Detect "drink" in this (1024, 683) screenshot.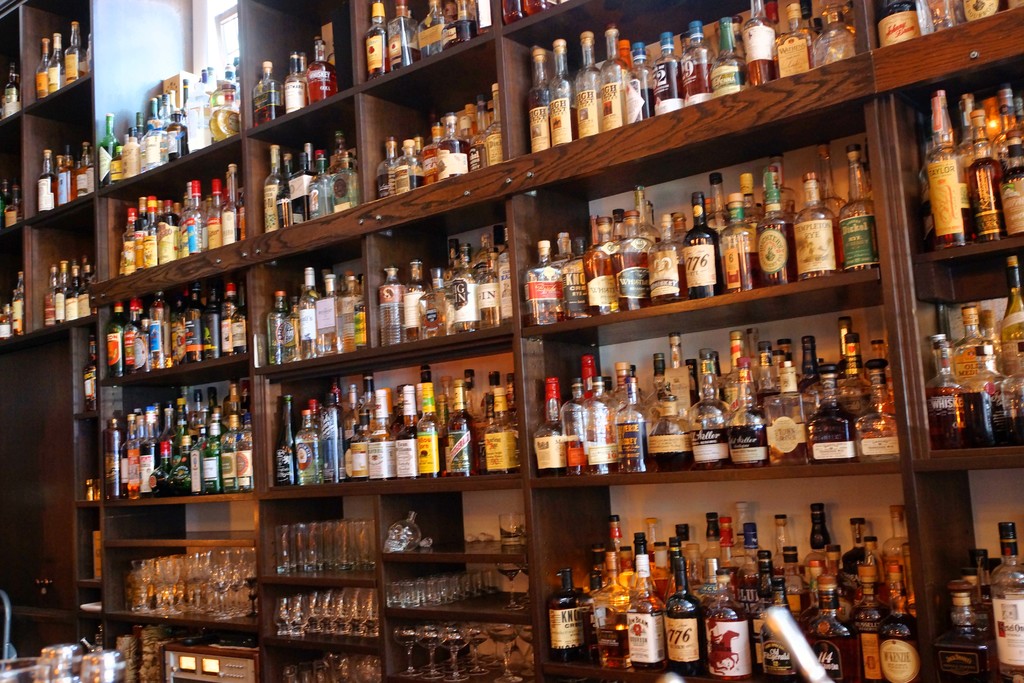
Detection: crop(635, 87, 653, 120).
